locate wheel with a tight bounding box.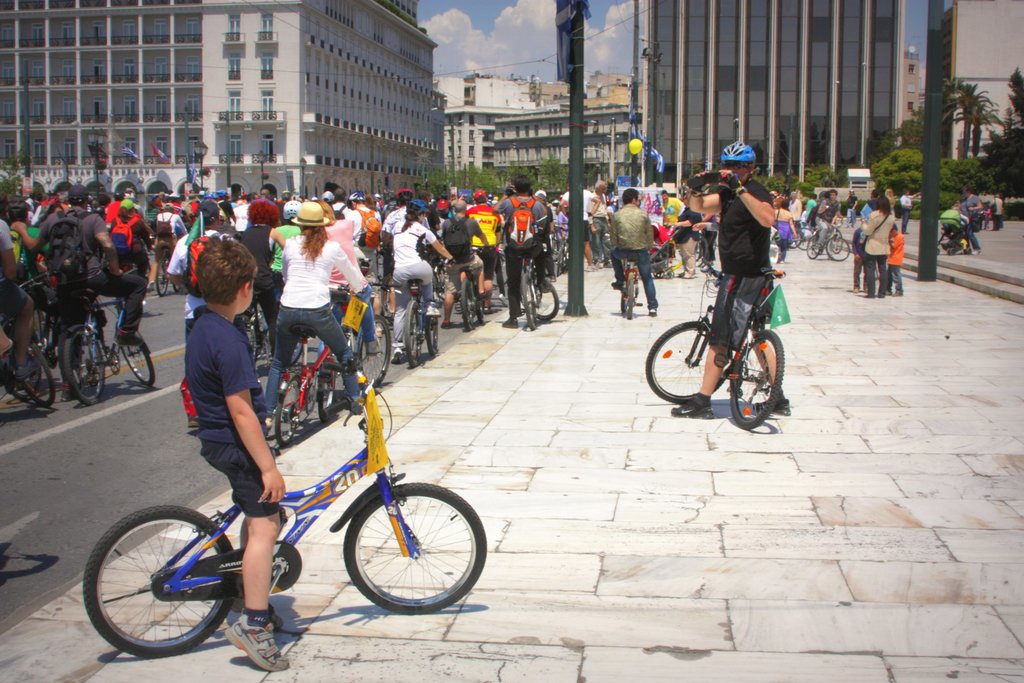
[x1=518, y1=277, x2=560, y2=322].
